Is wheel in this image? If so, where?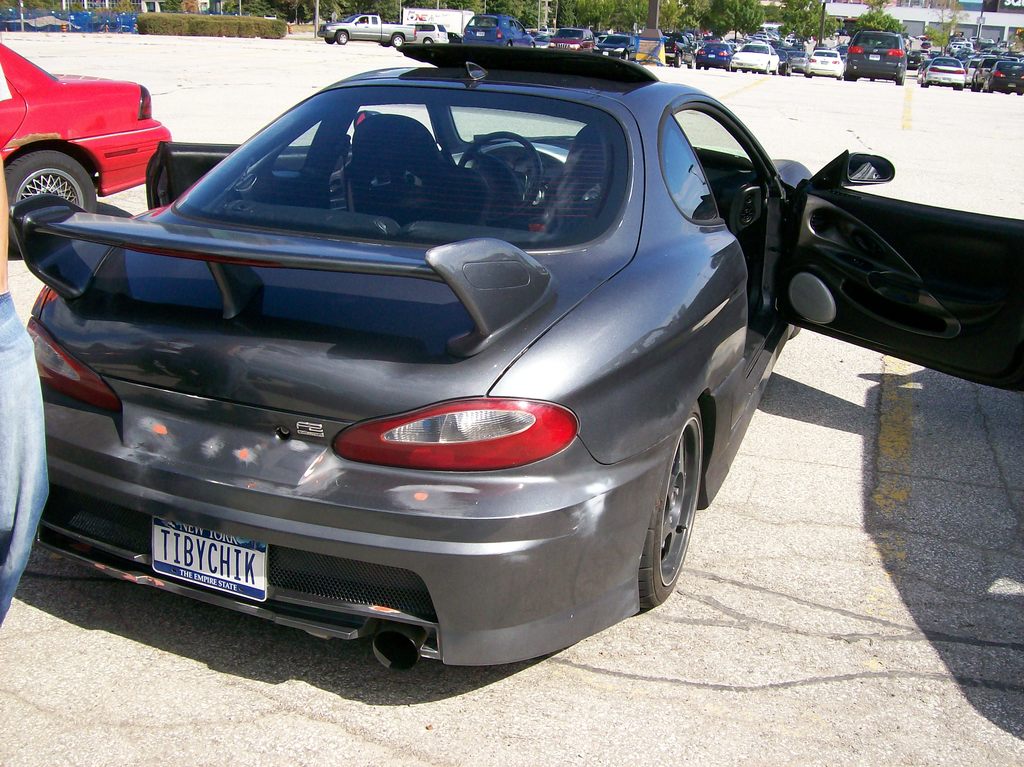
Yes, at crop(726, 62, 731, 71).
